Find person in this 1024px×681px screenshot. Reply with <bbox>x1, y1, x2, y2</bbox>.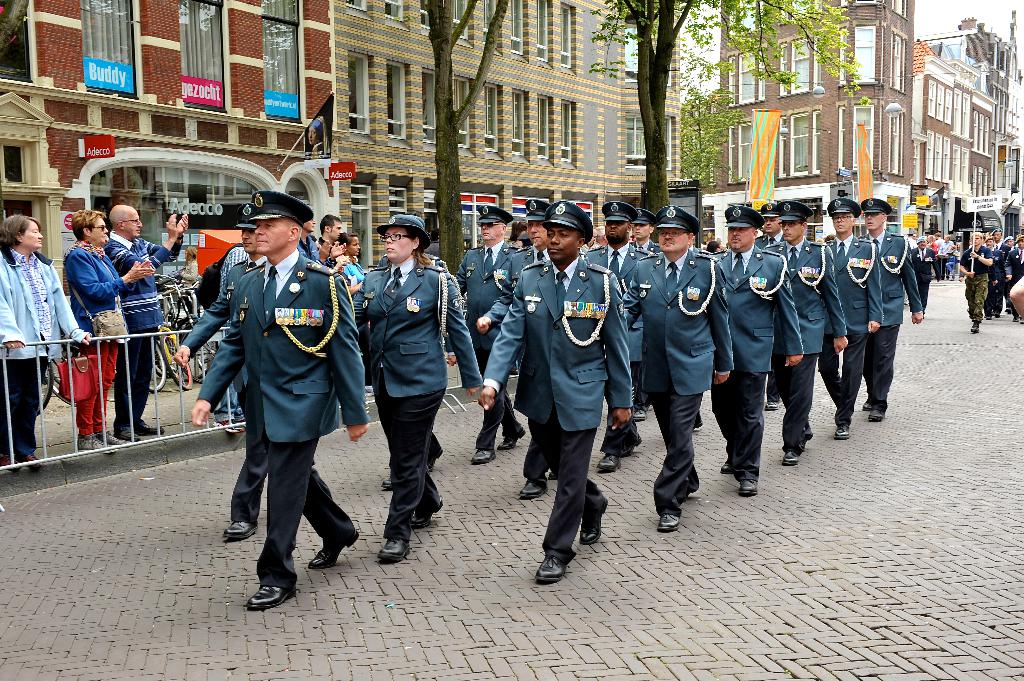
<bbox>193, 184, 370, 611</bbox>.
